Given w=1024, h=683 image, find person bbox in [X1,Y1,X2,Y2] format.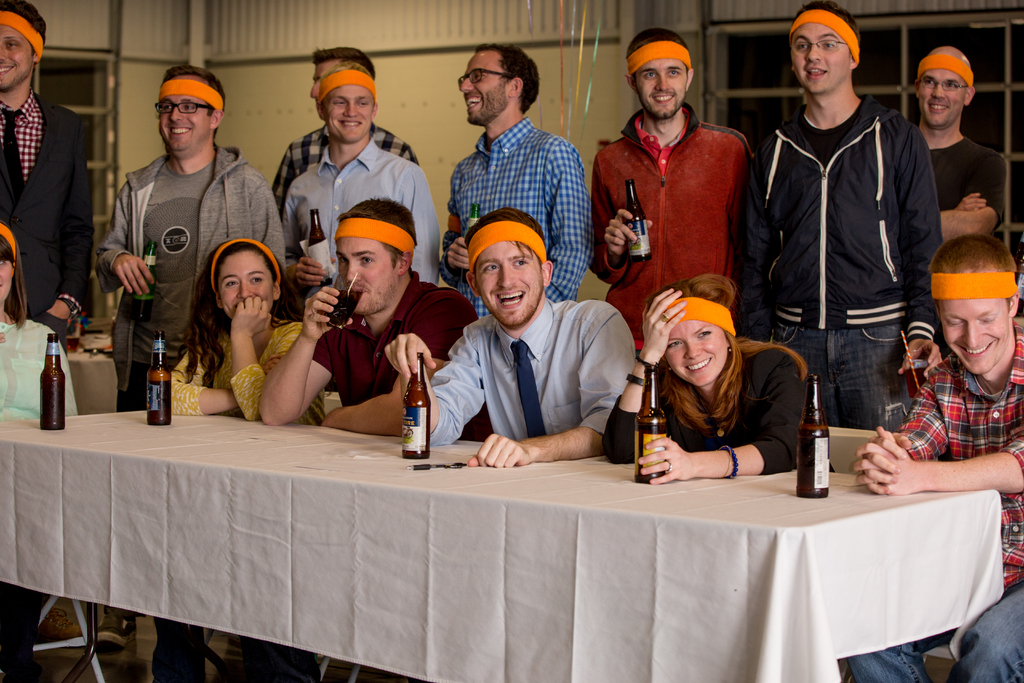
[749,0,947,431].
